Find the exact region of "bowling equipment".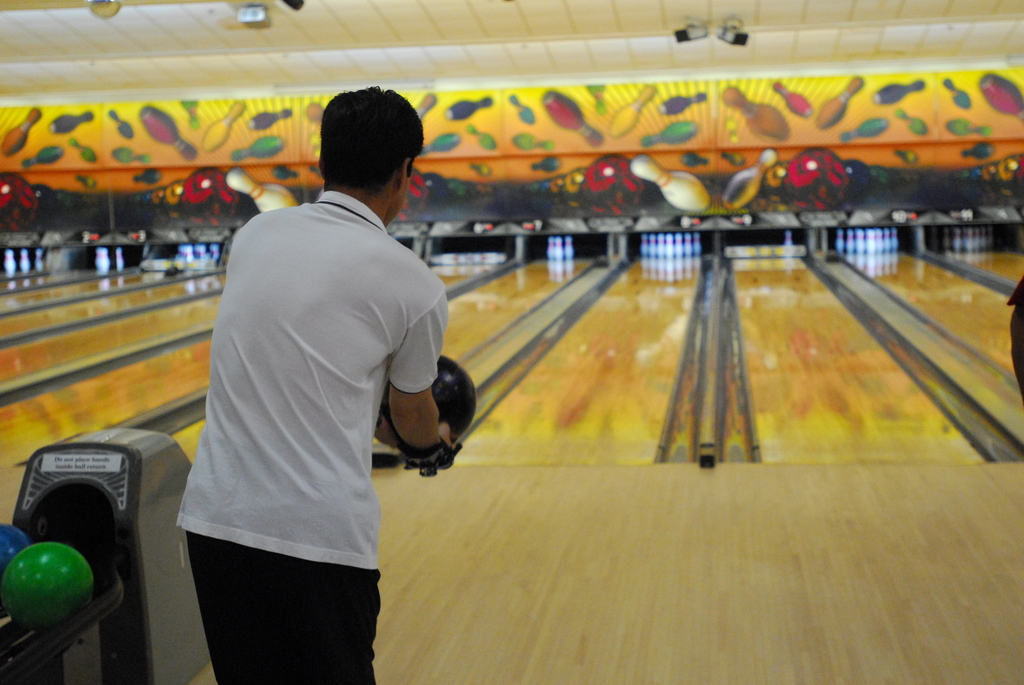
Exact region: (x1=876, y1=77, x2=924, y2=107).
